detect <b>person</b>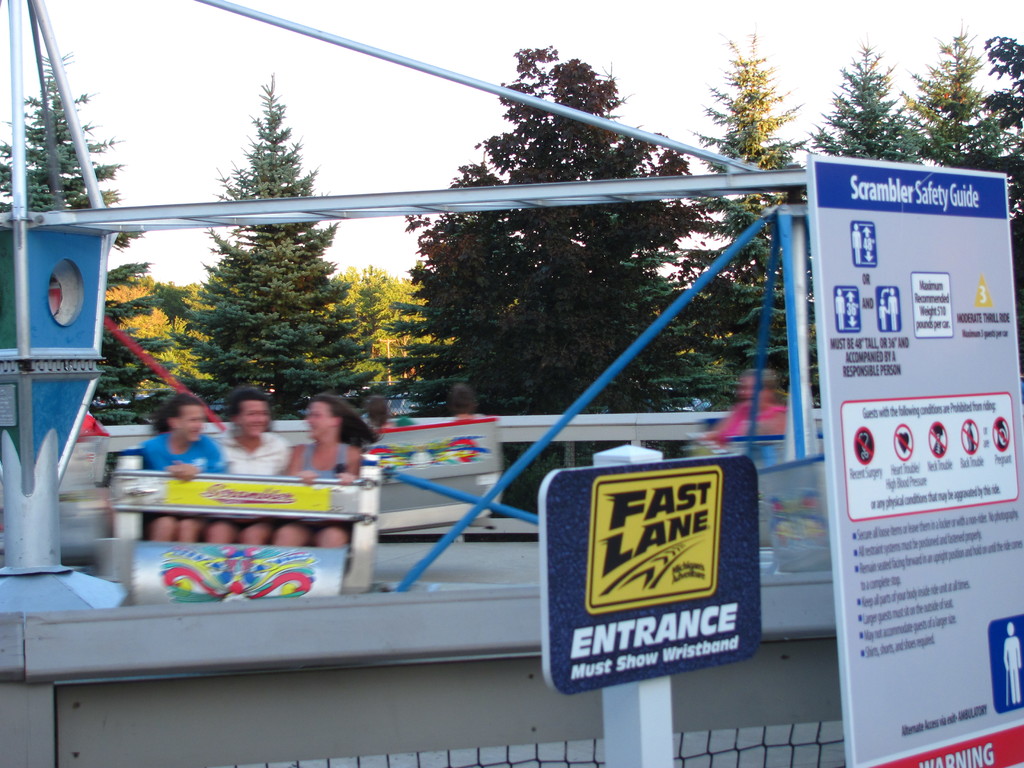
pyautogui.locateOnScreen(281, 390, 385, 549)
